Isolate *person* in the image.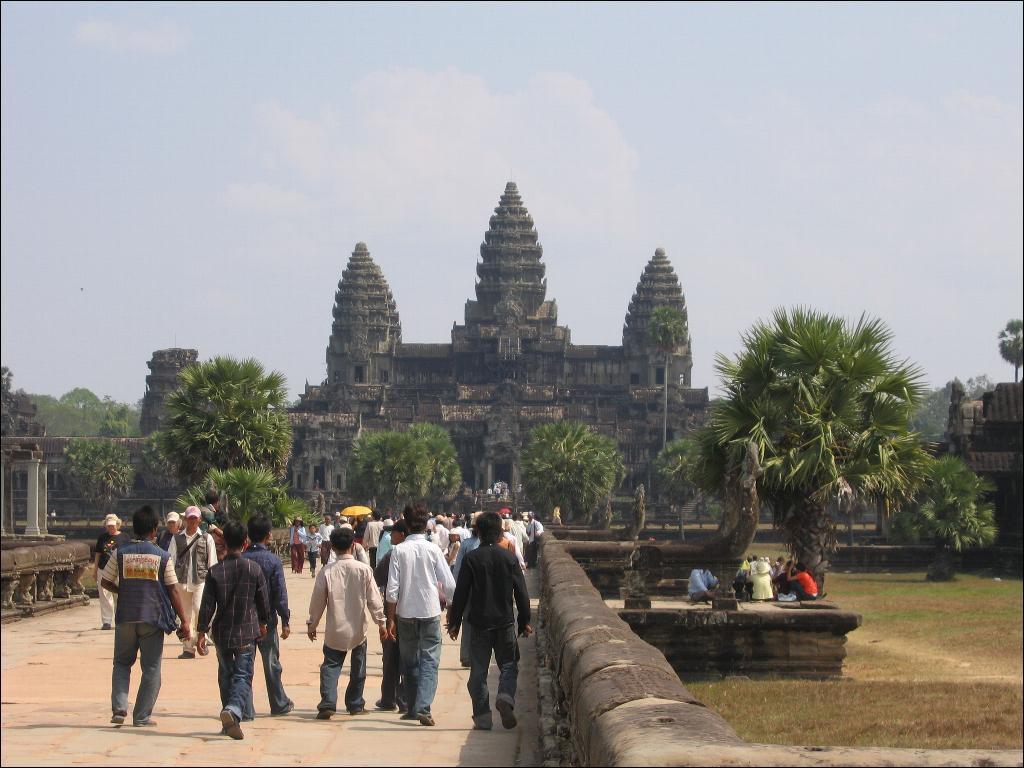
Isolated region: select_region(370, 509, 458, 726).
